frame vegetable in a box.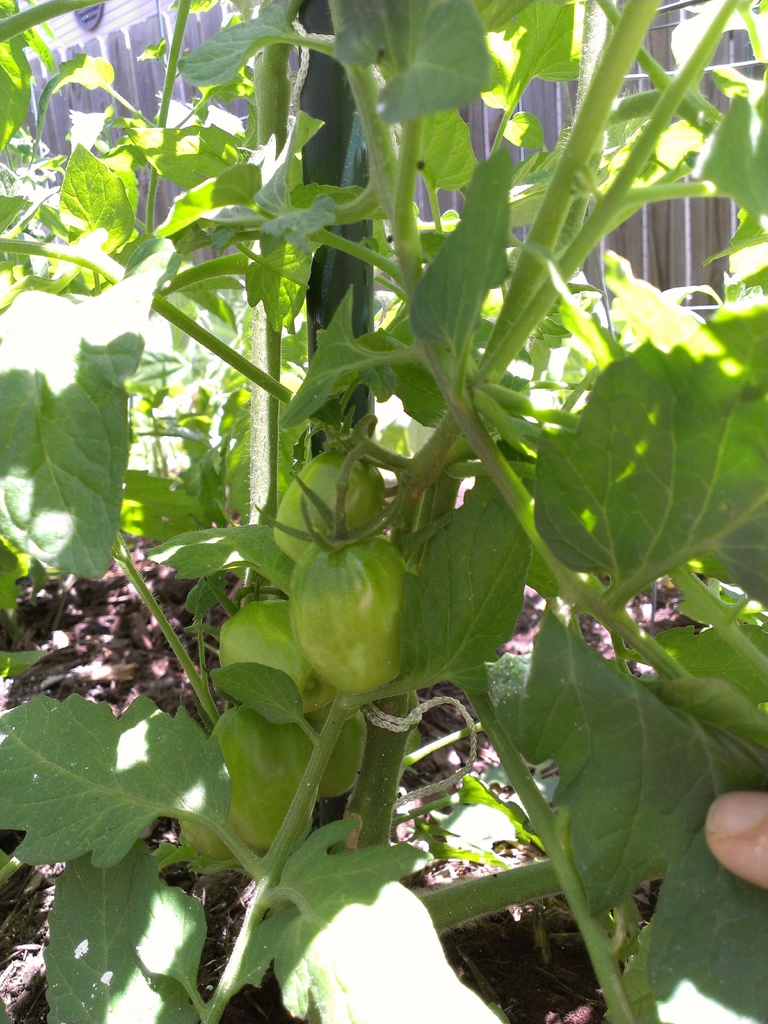
rect(290, 541, 410, 698).
